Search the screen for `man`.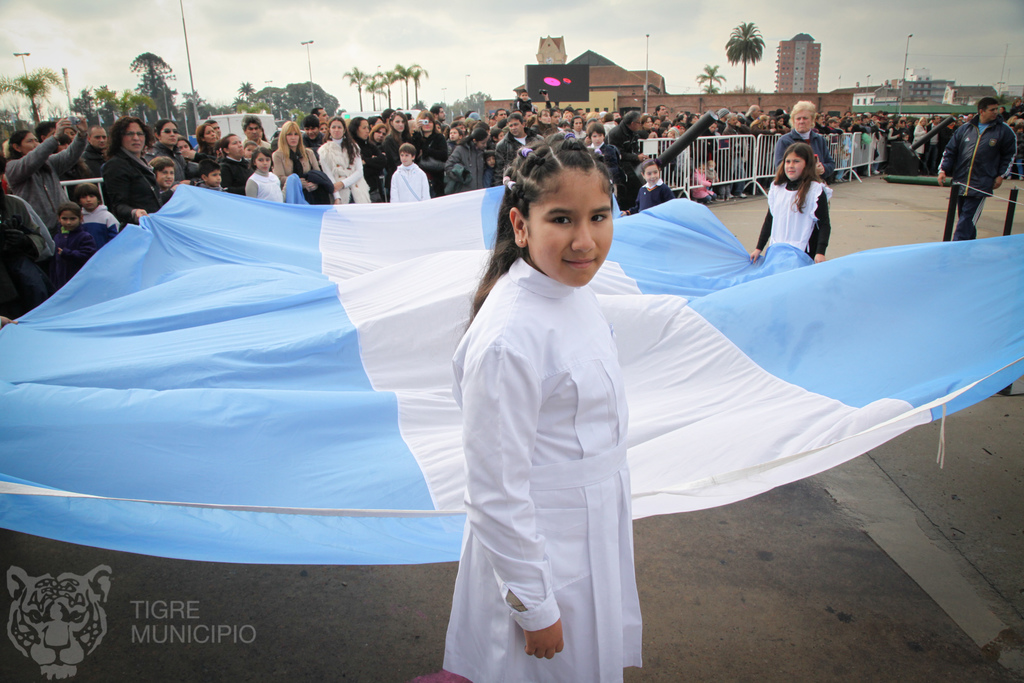
Found at 80:126:109:175.
